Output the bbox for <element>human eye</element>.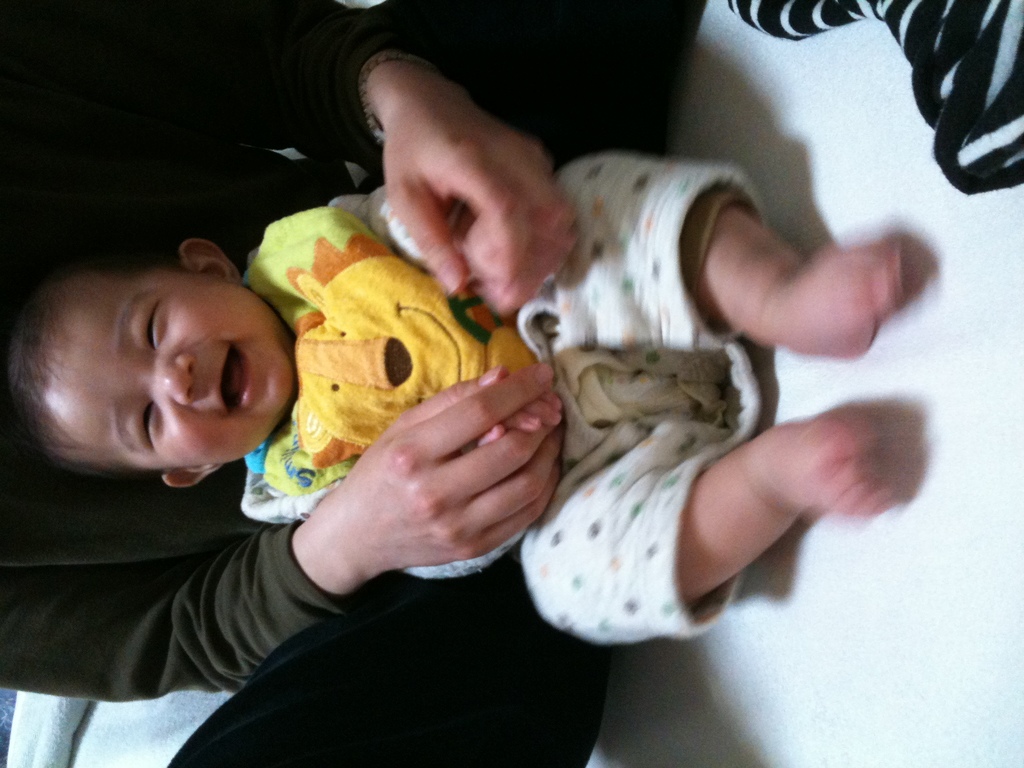
(127,402,165,458).
